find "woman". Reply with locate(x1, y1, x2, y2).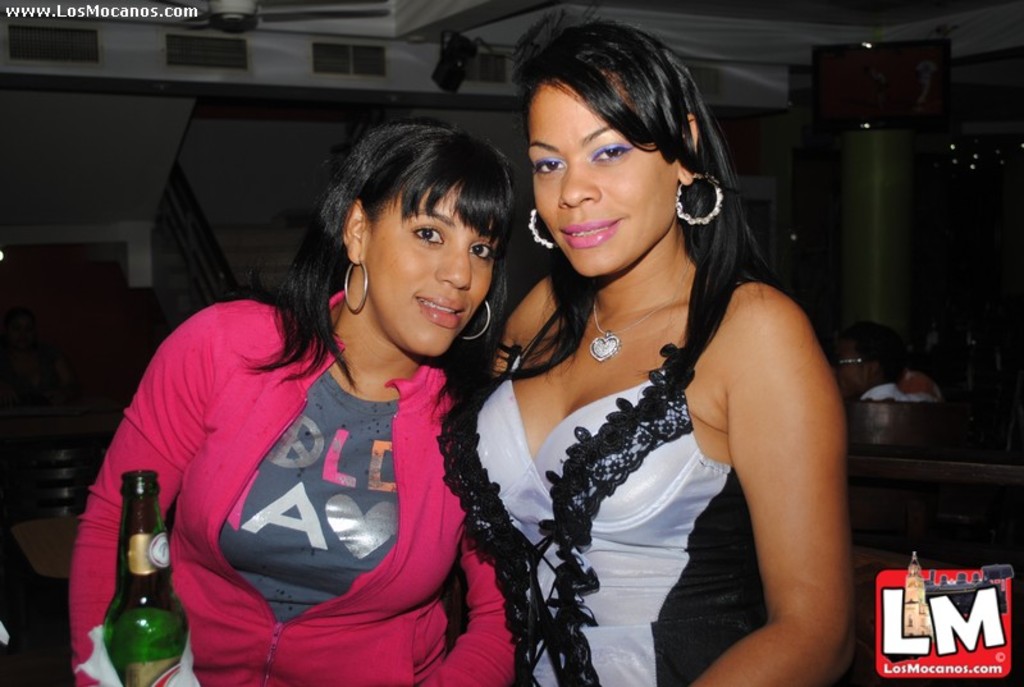
locate(68, 118, 520, 686).
